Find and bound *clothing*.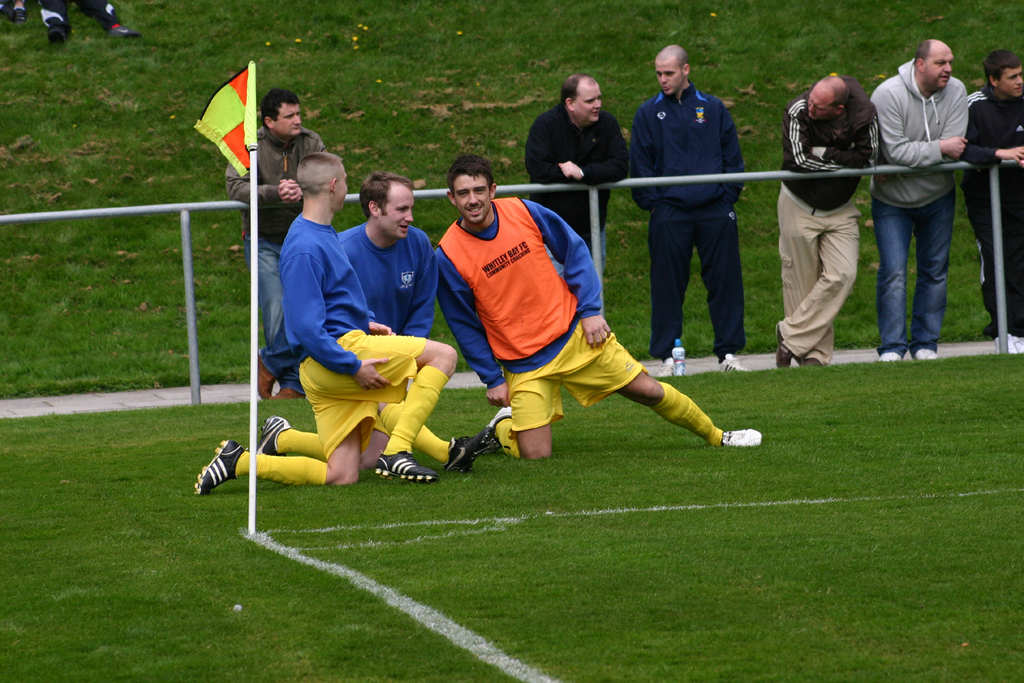
Bound: {"x1": 629, "y1": 77, "x2": 747, "y2": 358}.
